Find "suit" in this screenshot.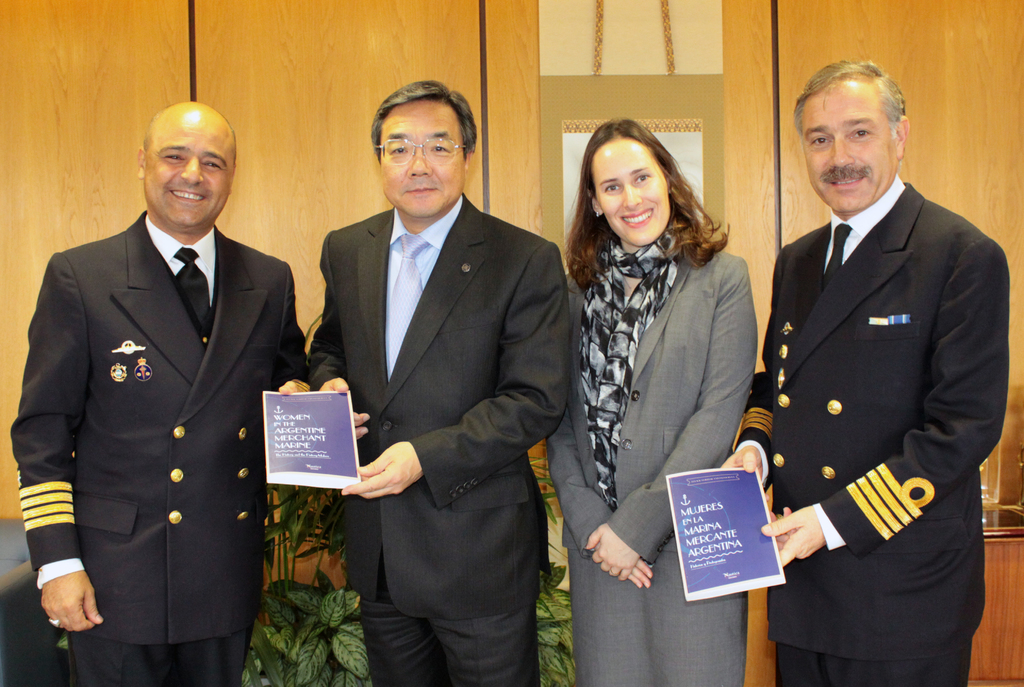
The bounding box for "suit" is (11,213,314,686).
